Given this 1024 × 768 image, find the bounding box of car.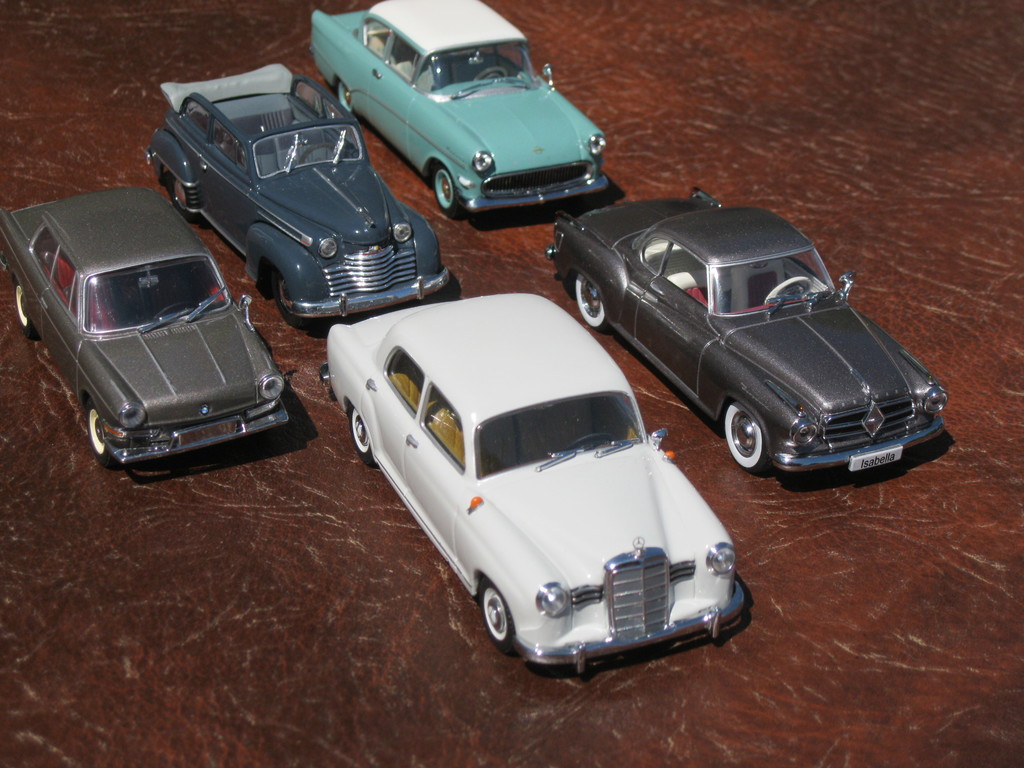
<bbox>541, 186, 951, 487</bbox>.
